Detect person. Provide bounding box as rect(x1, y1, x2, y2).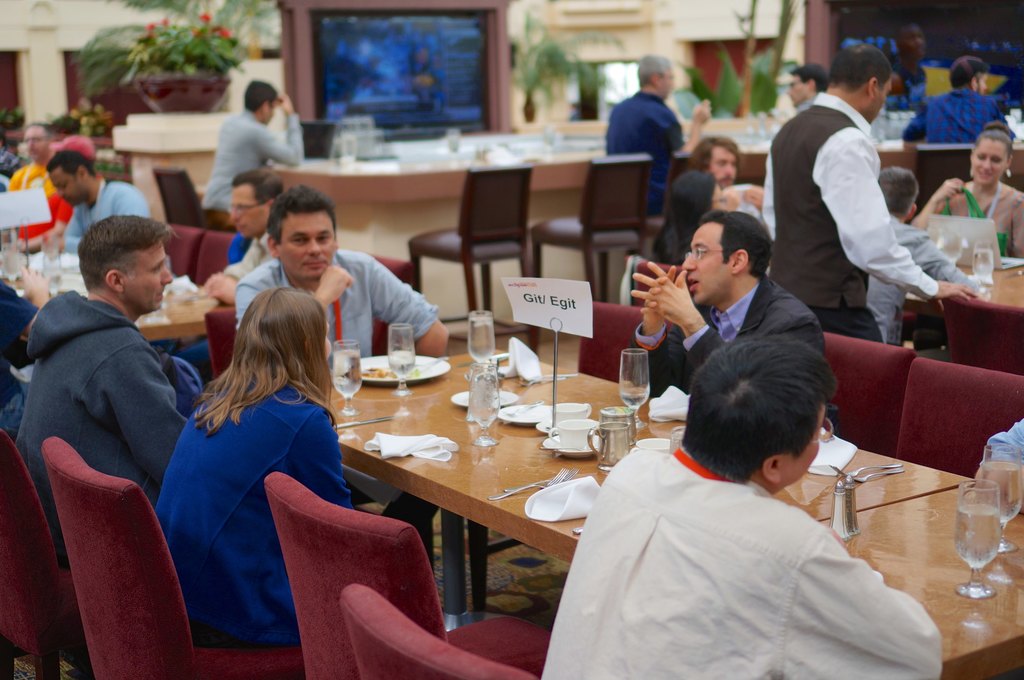
rect(566, 324, 929, 658).
